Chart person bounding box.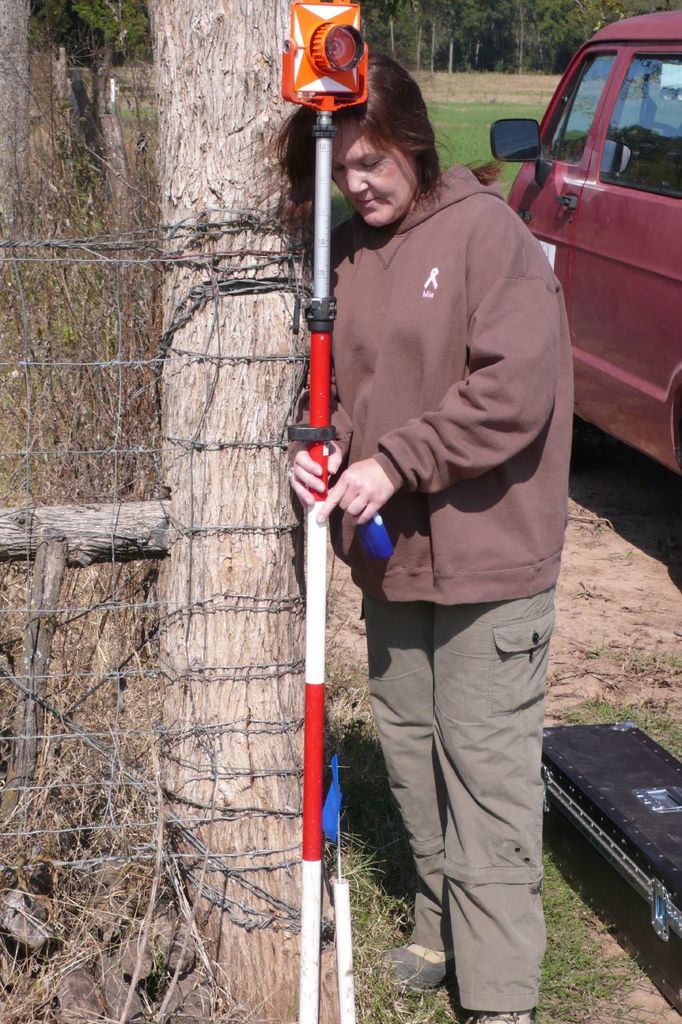
Charted: bbox=[306, 49, 578, 984].
